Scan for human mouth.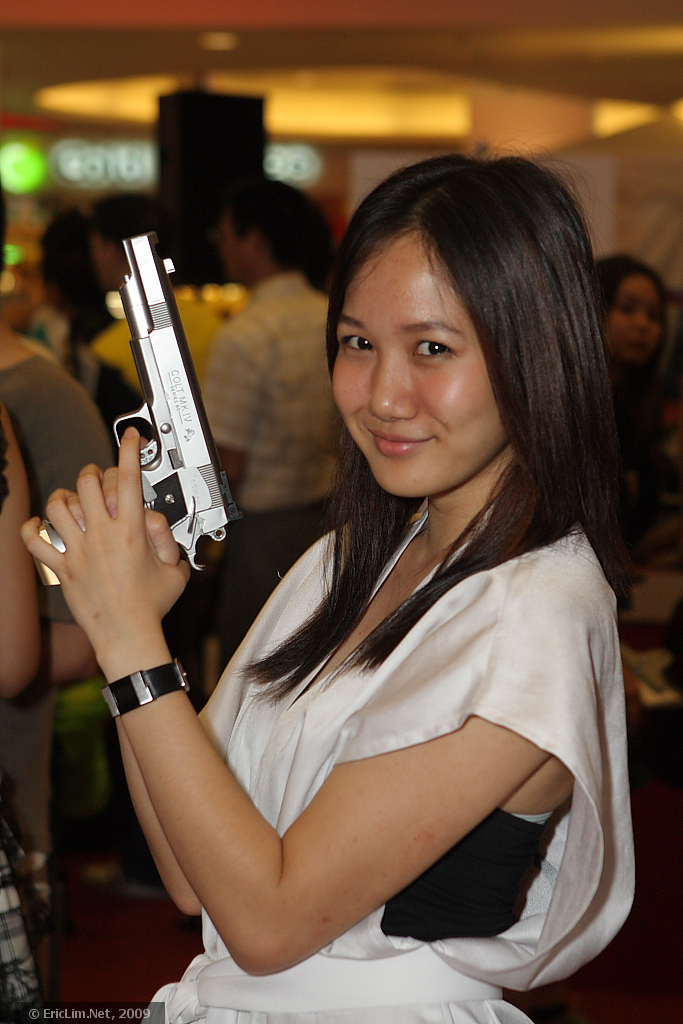
Scan result: [365,422,439,460].
